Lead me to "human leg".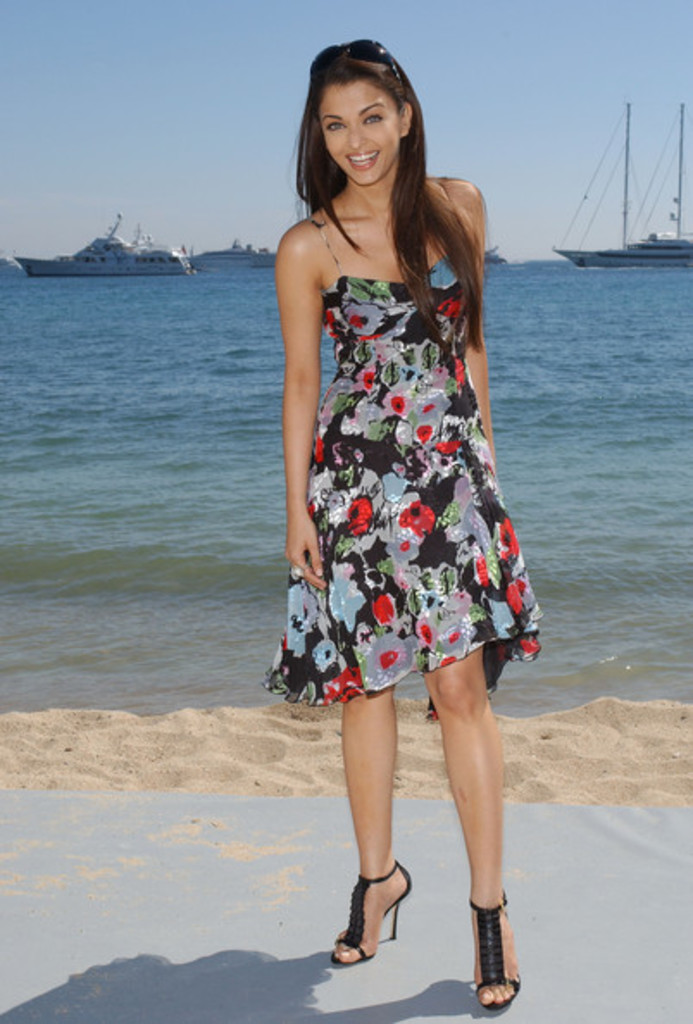
Lead to (409,440,521,1010).
